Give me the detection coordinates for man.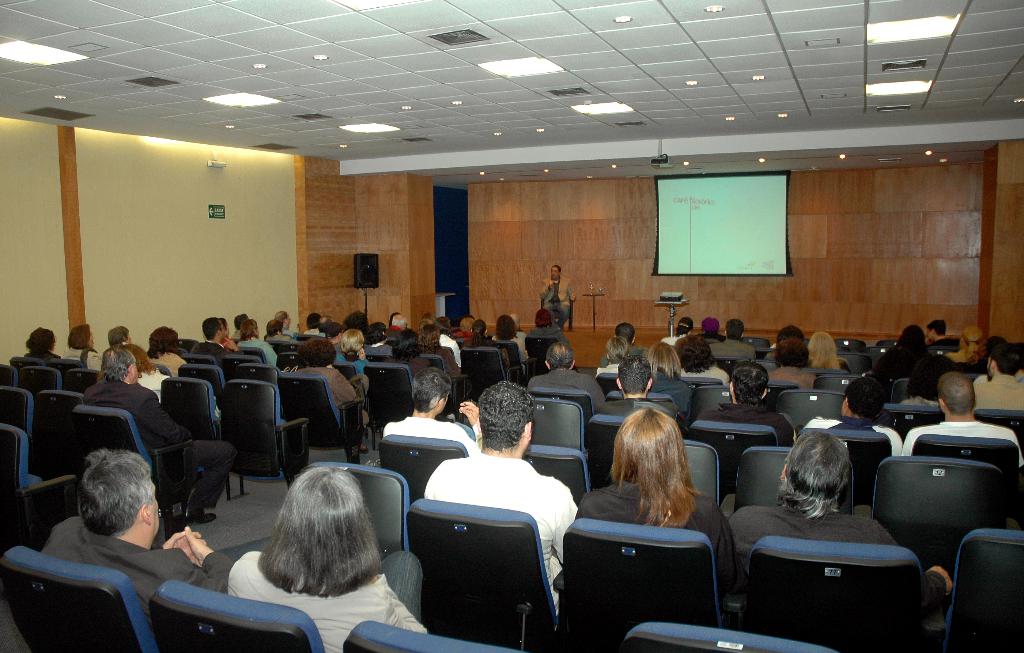
bbox(323, 322, 348, 351).
